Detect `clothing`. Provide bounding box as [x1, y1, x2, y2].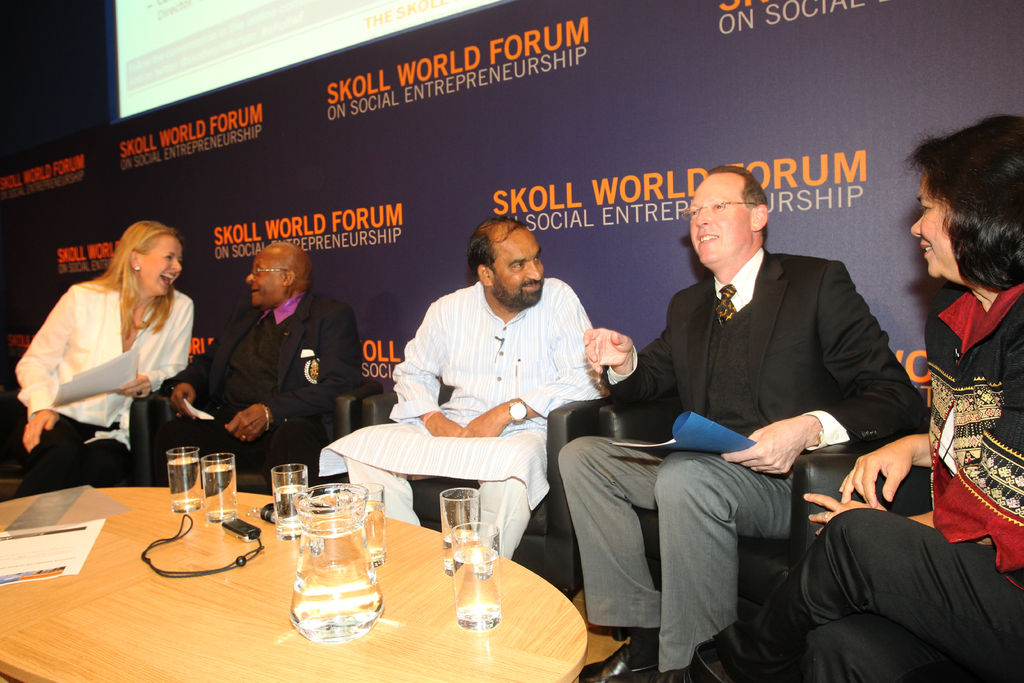
[753, 276, 1023, 682].
